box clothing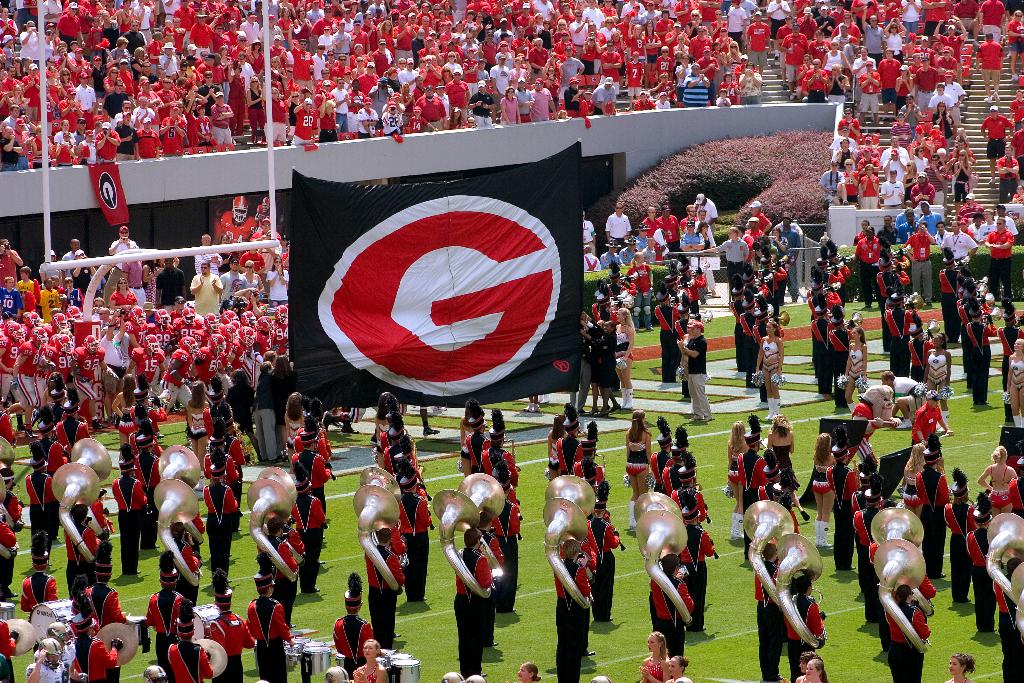
{"left": 987, "top": 229, "right": 1013, "bottom": 297}
